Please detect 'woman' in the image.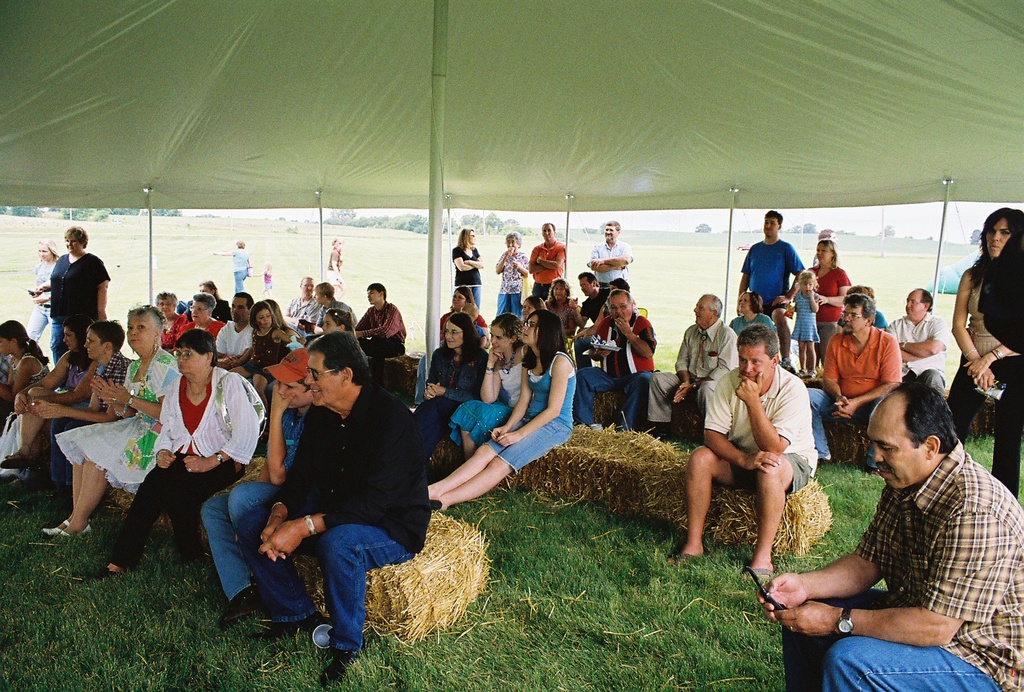
(x1=412, y1=312, x2=488, y2=457).
